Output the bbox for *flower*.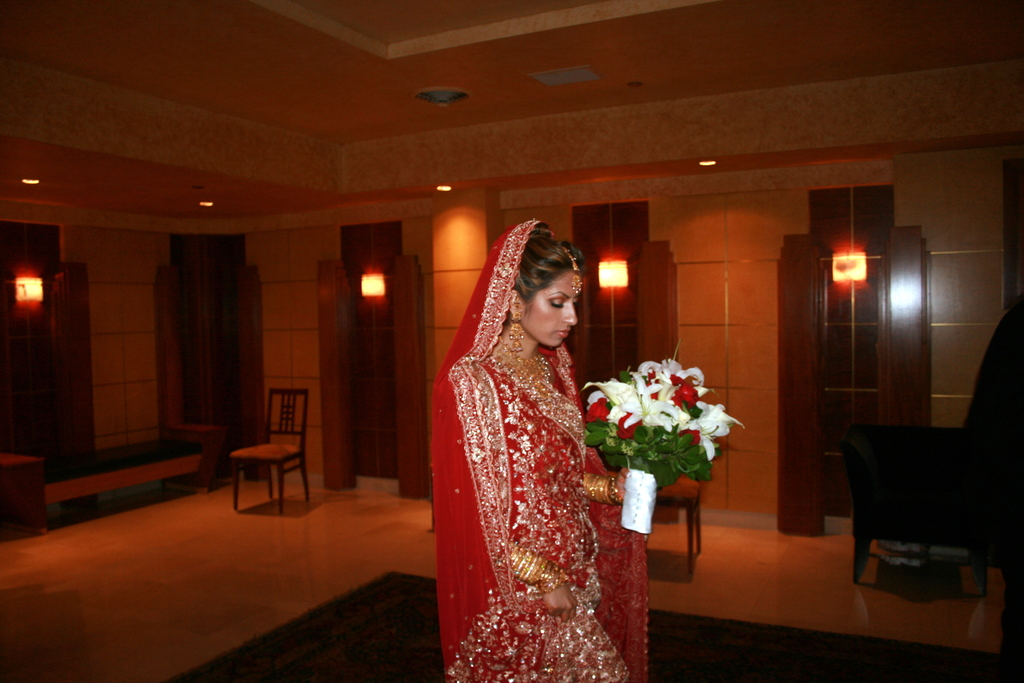
{"left": 625, "top": 384, "right": 673, "bottom": 431}.
